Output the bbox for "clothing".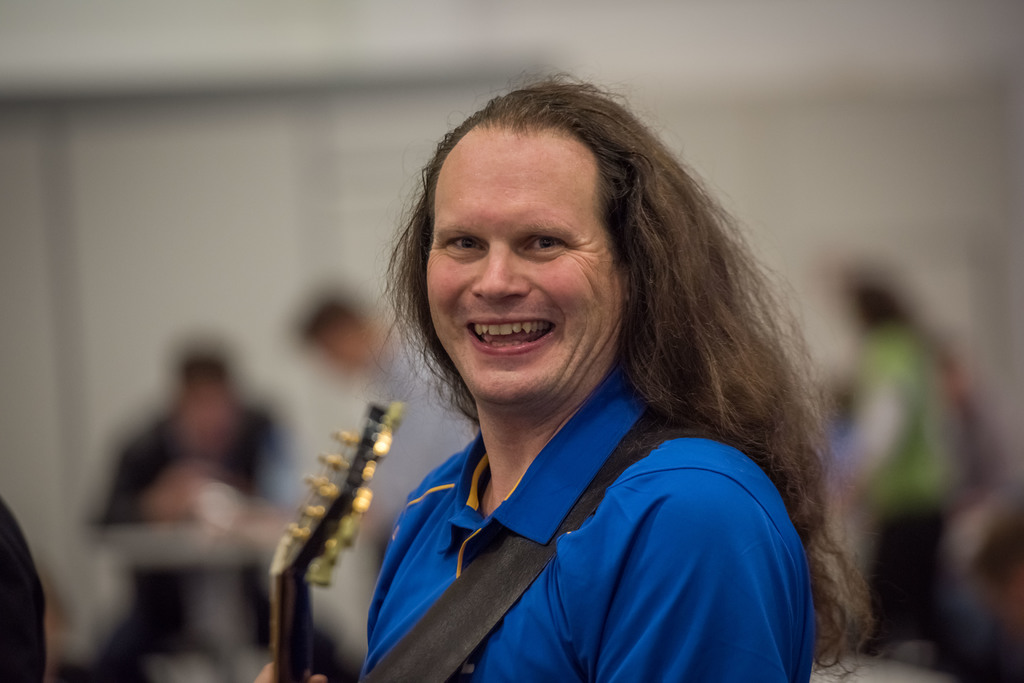
box=[825, 320, 966, 629].
